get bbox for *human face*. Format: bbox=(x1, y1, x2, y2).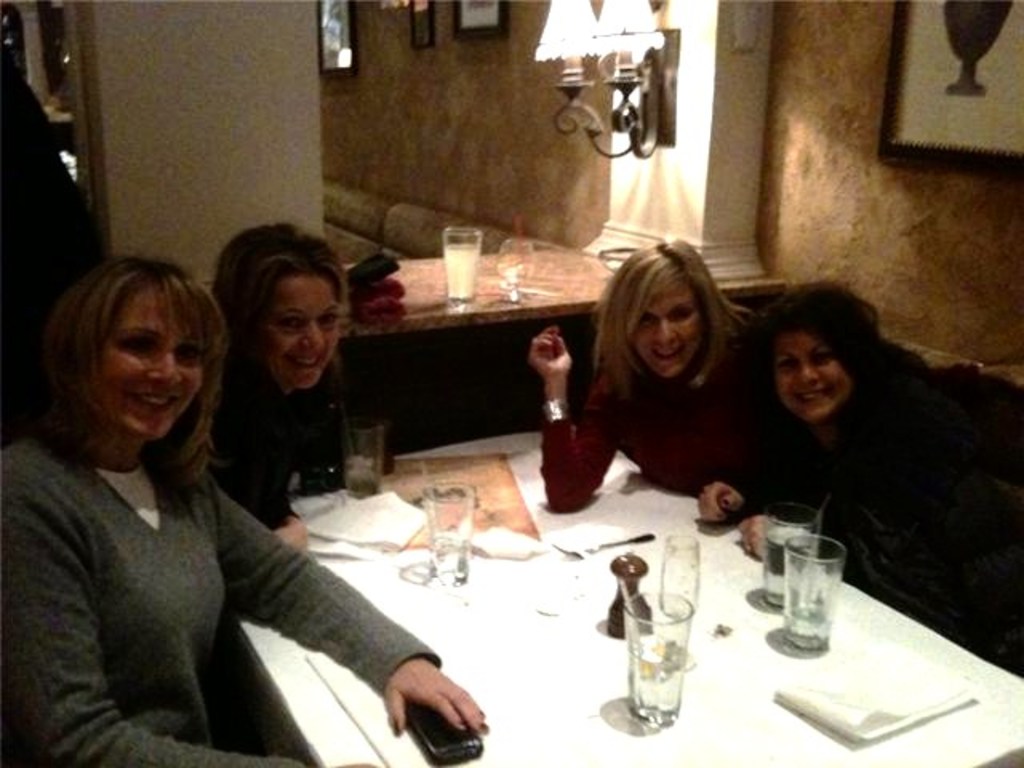
bbox=(632, 285, 701, 376).
